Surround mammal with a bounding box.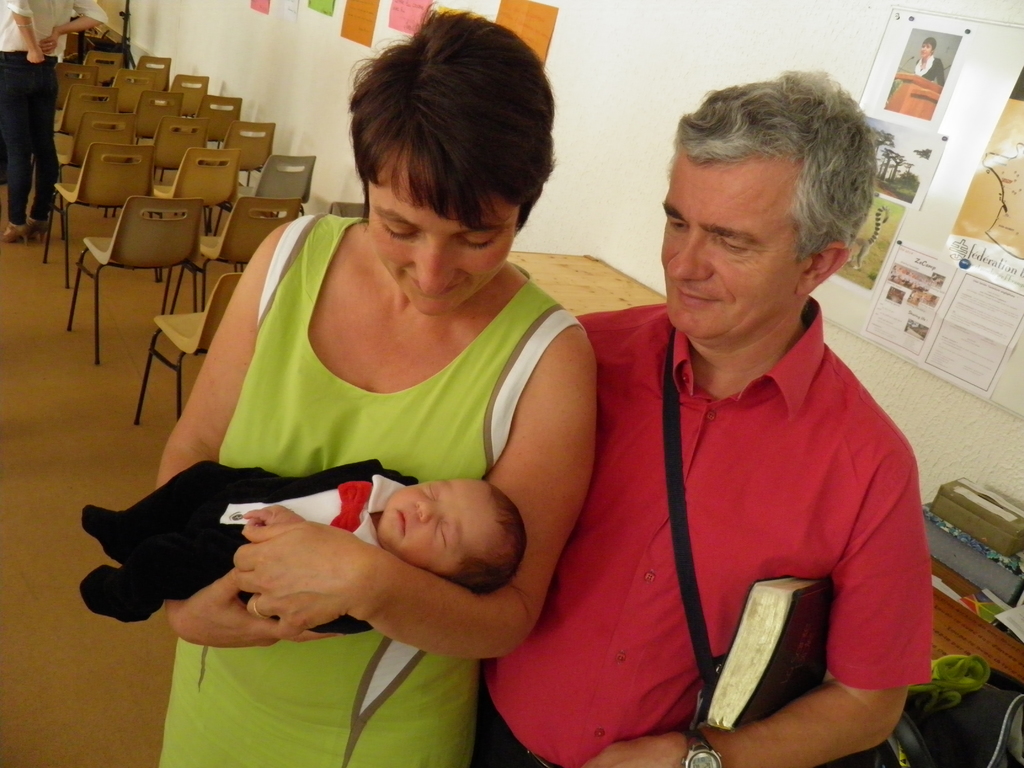
left=427, top=113, right=951, bottom=755.
